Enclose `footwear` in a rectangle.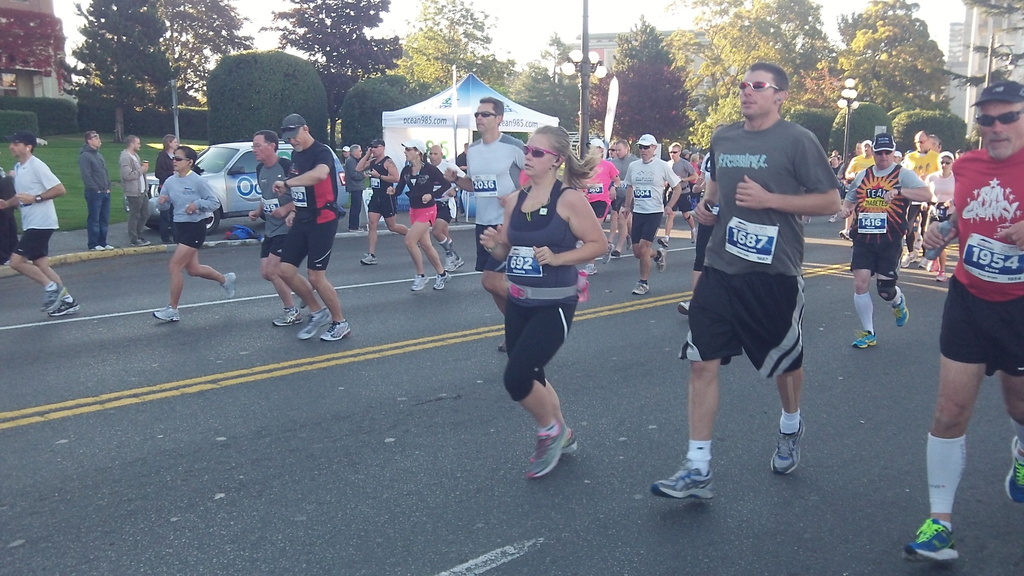
[300, 314, 330, 337].
